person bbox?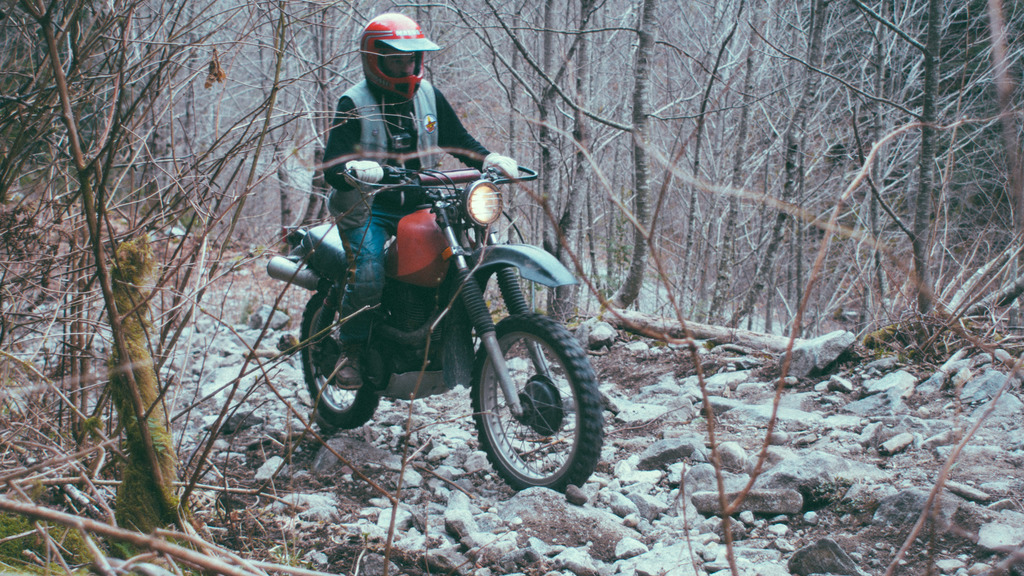
(x1=321, y1=11, x2=521, y2=389)
